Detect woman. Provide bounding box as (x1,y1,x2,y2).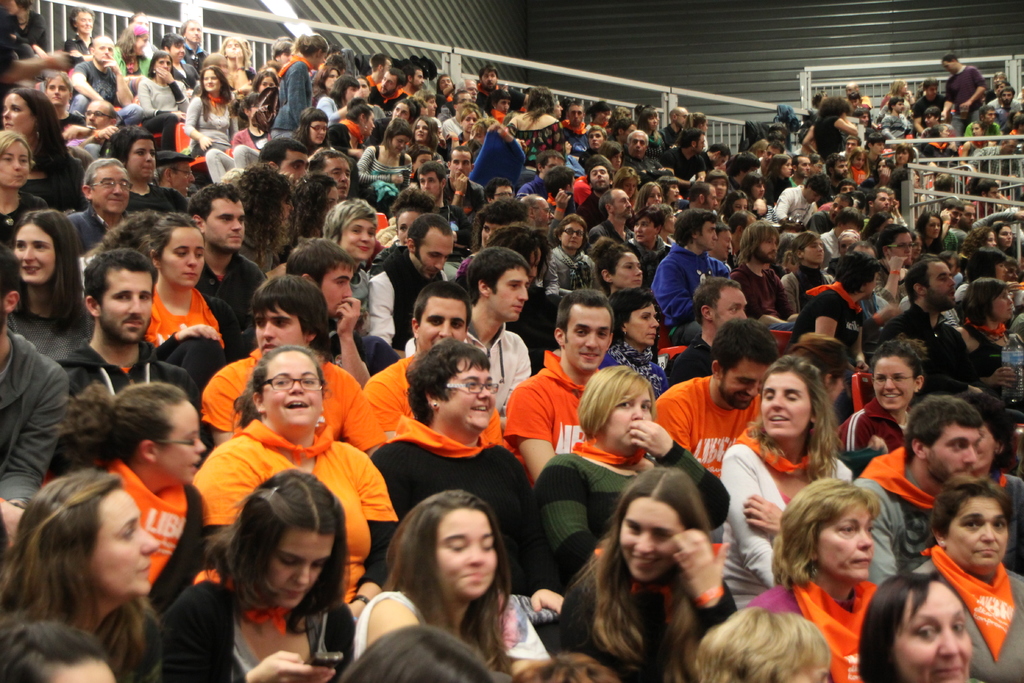
(44,388,209,614).
